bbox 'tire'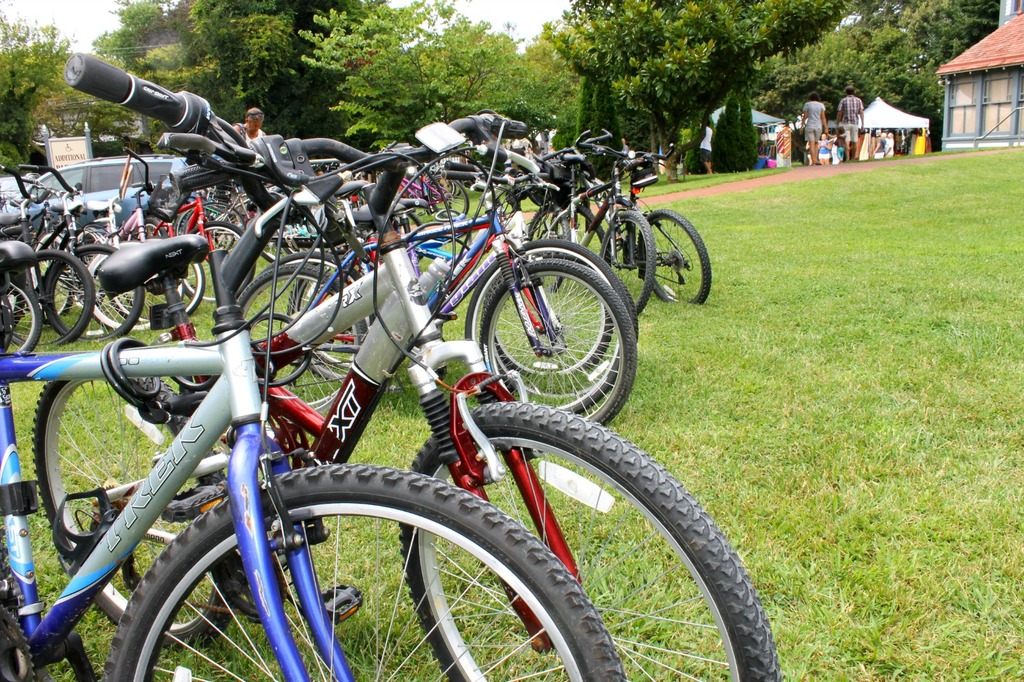
{"left": 466, "top": 238, "right": 620, "bottom": 413}
